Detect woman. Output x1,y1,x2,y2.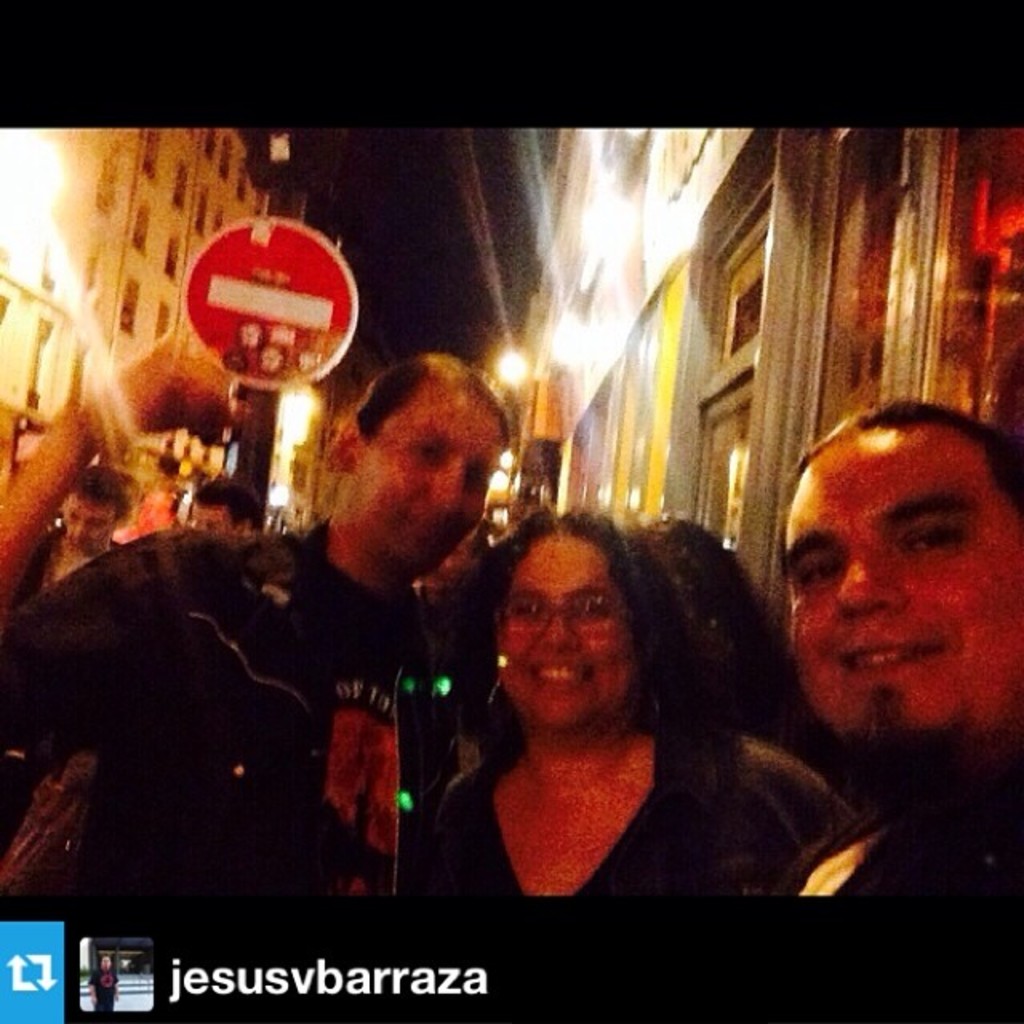
400,506,861,906.
